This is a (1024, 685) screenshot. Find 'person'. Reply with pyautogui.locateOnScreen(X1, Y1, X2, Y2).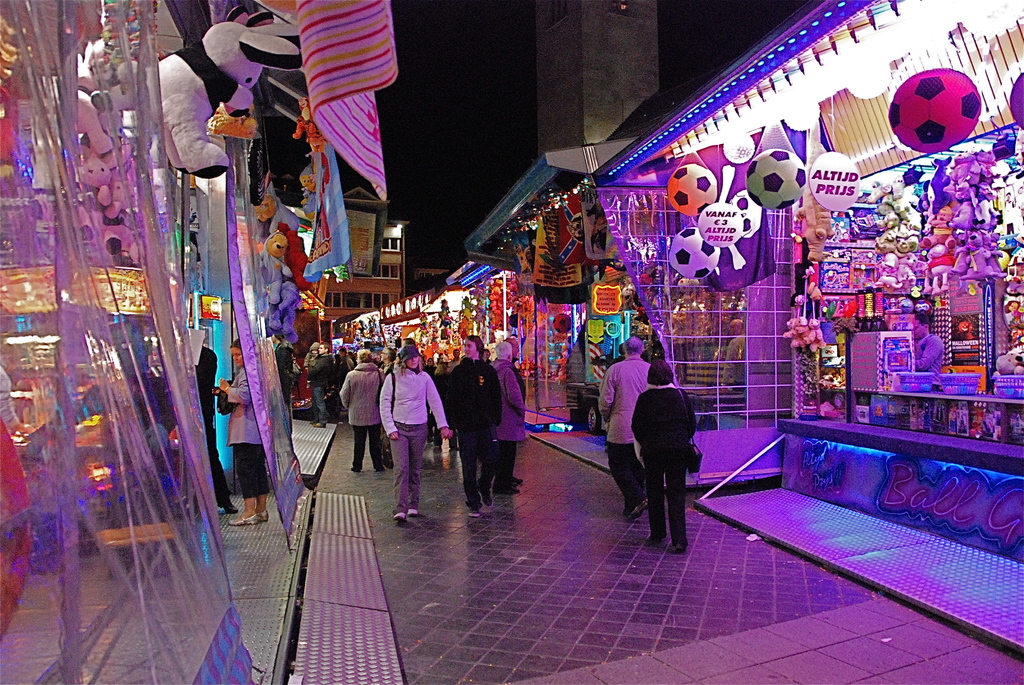
pyautogui.locateOnScreen(270, 333, 299, 431).
